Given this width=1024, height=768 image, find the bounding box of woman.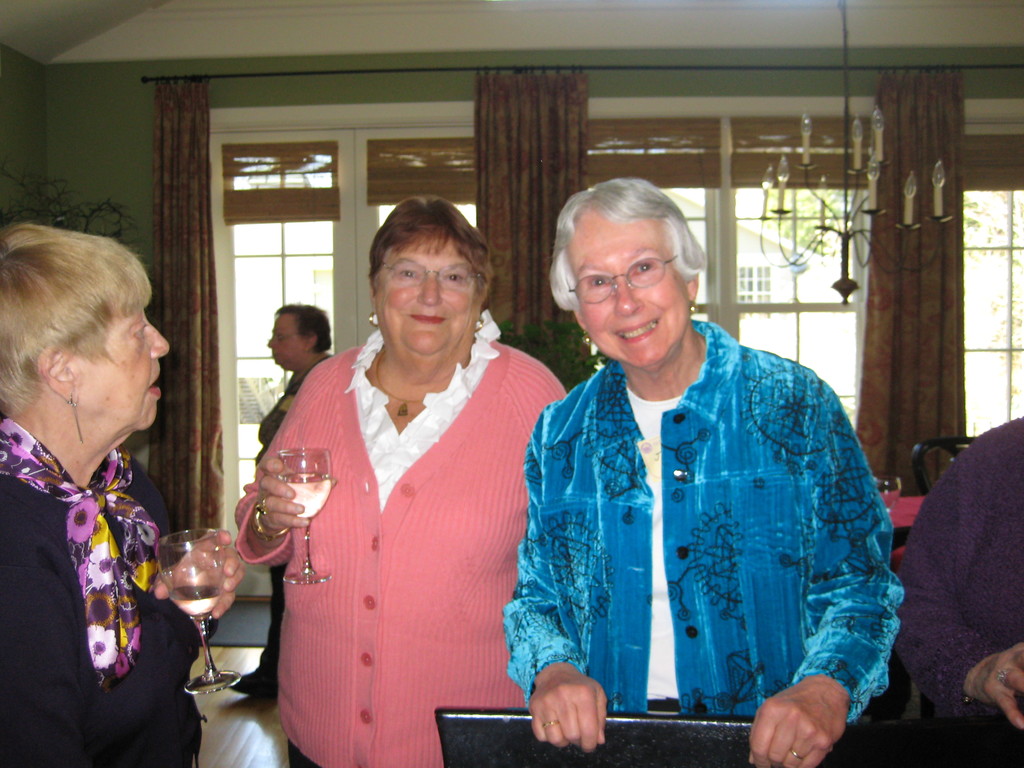
0,224,250,767.
